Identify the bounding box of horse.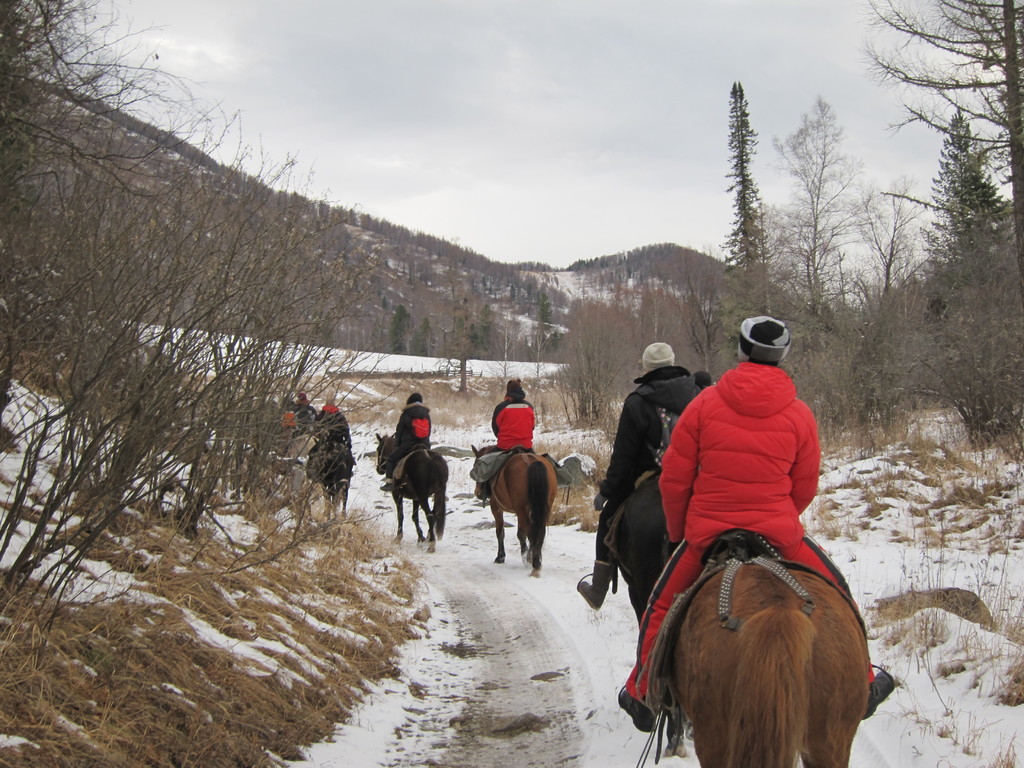
<box>375,435,452,554</box>.
